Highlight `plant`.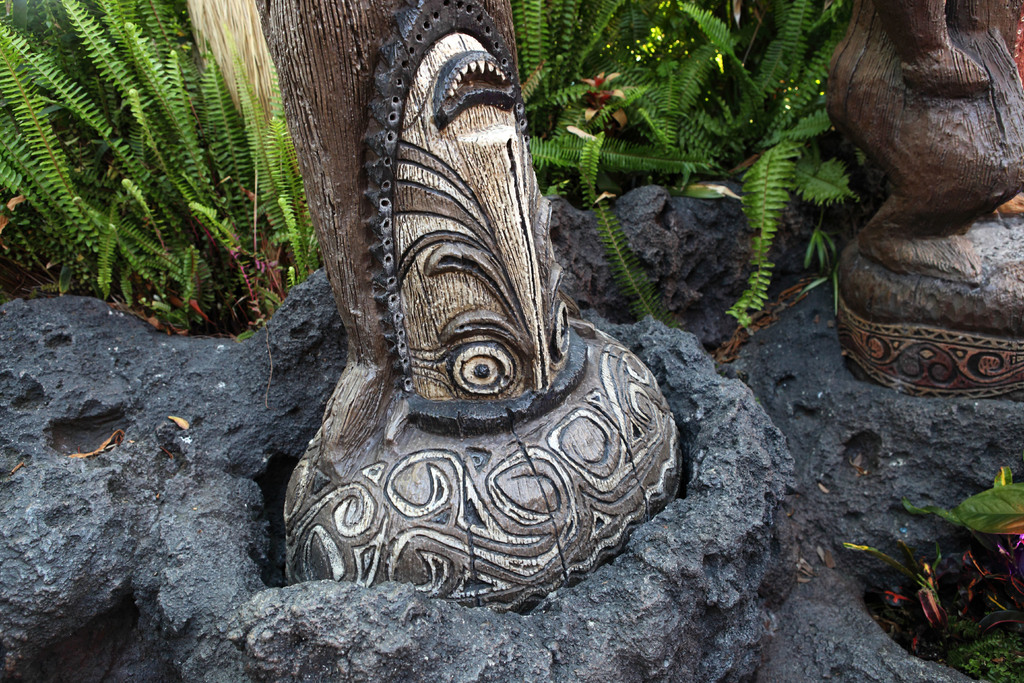
Highlighted region: x1=0, y1=0, x2=325, y2=344.
